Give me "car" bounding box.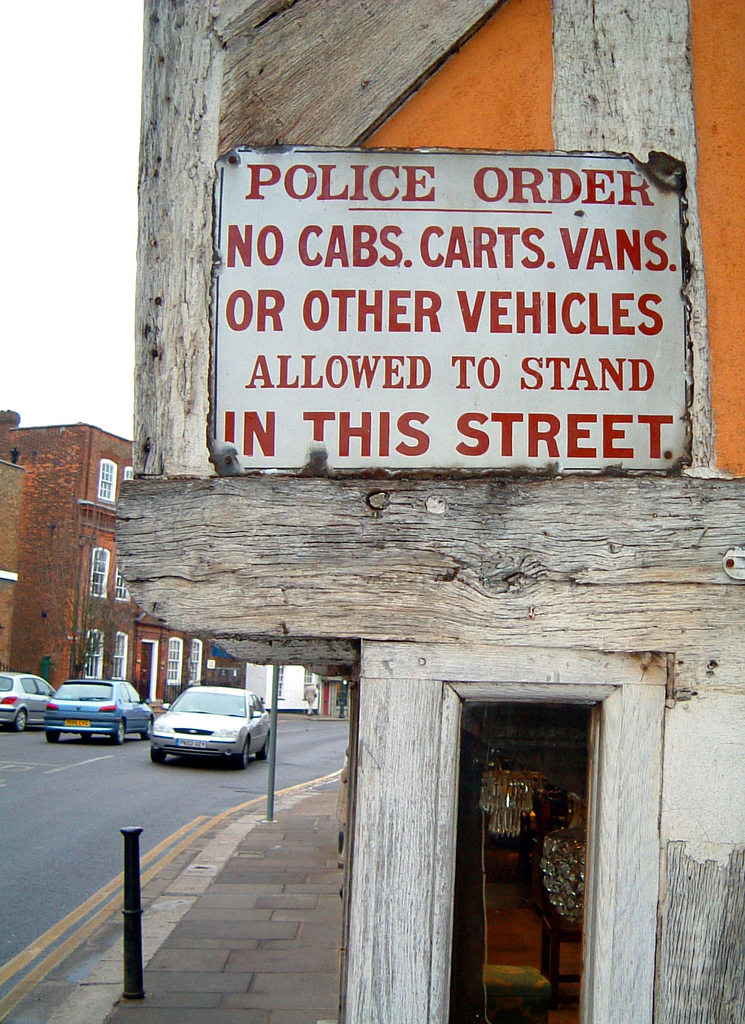
BBox(0, 668, 58, 732).
